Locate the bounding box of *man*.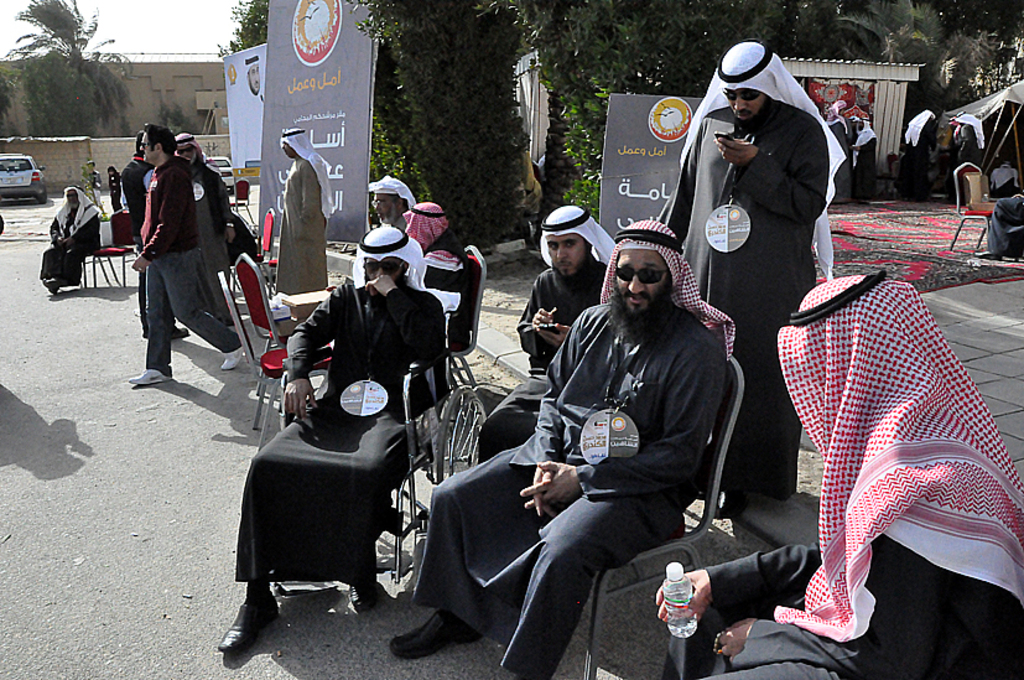
Bounding box: BBox(963, 104, 986, 172).
